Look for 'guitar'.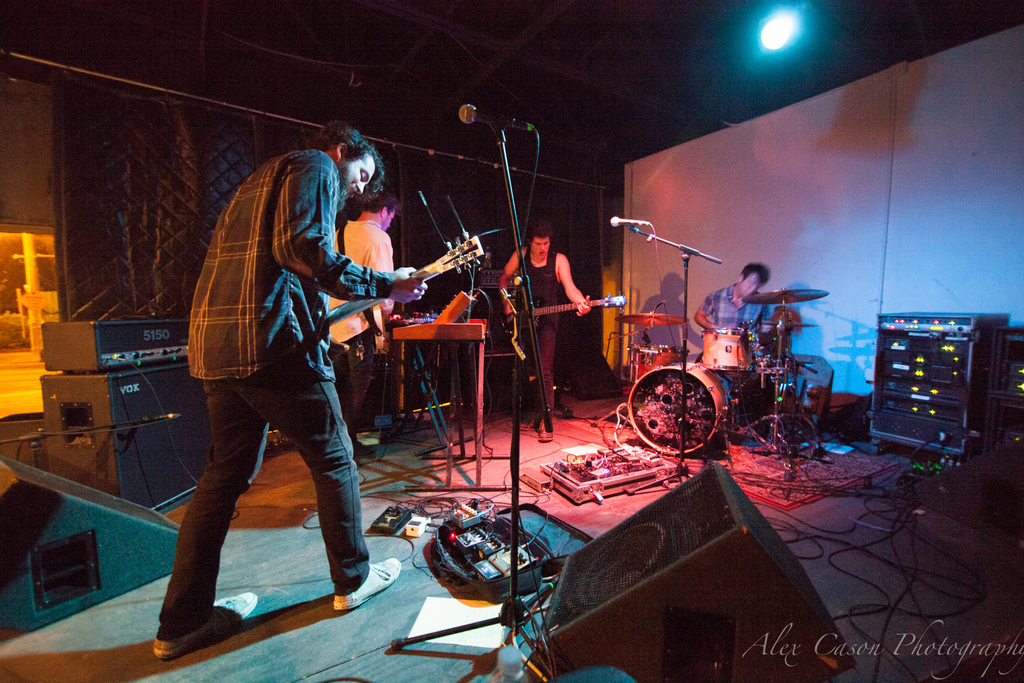
Found: [x1=306, y1=226, x2=491, y2=353].
